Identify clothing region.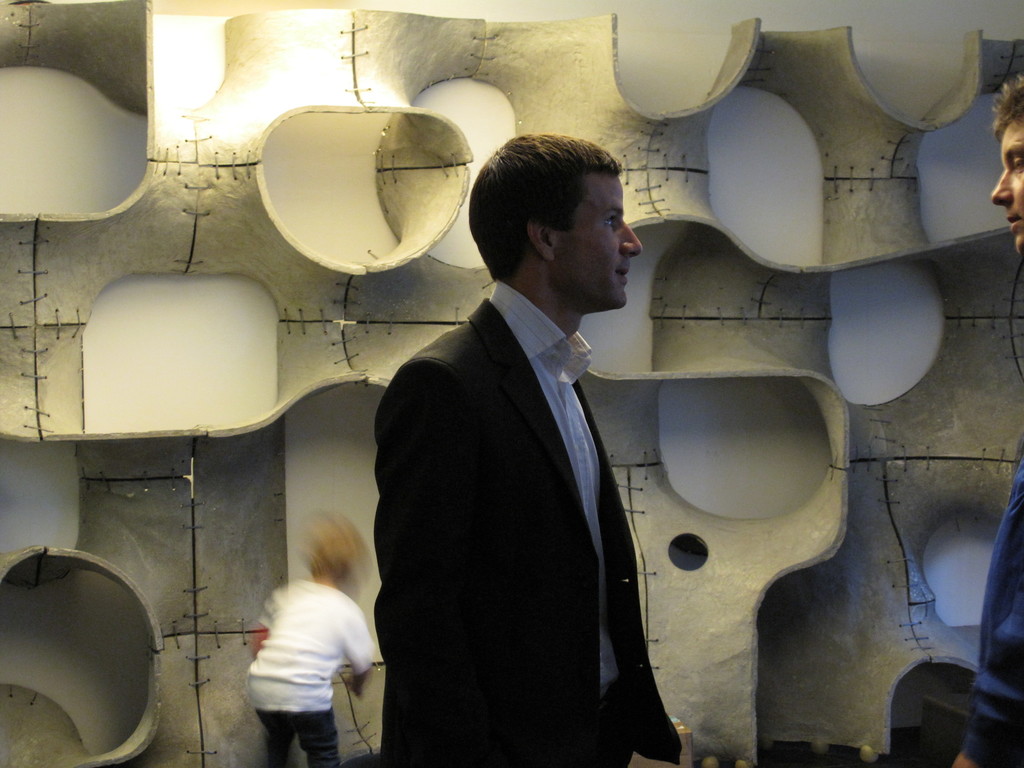
Region: <region>371, 282, 685, 767</region>.
